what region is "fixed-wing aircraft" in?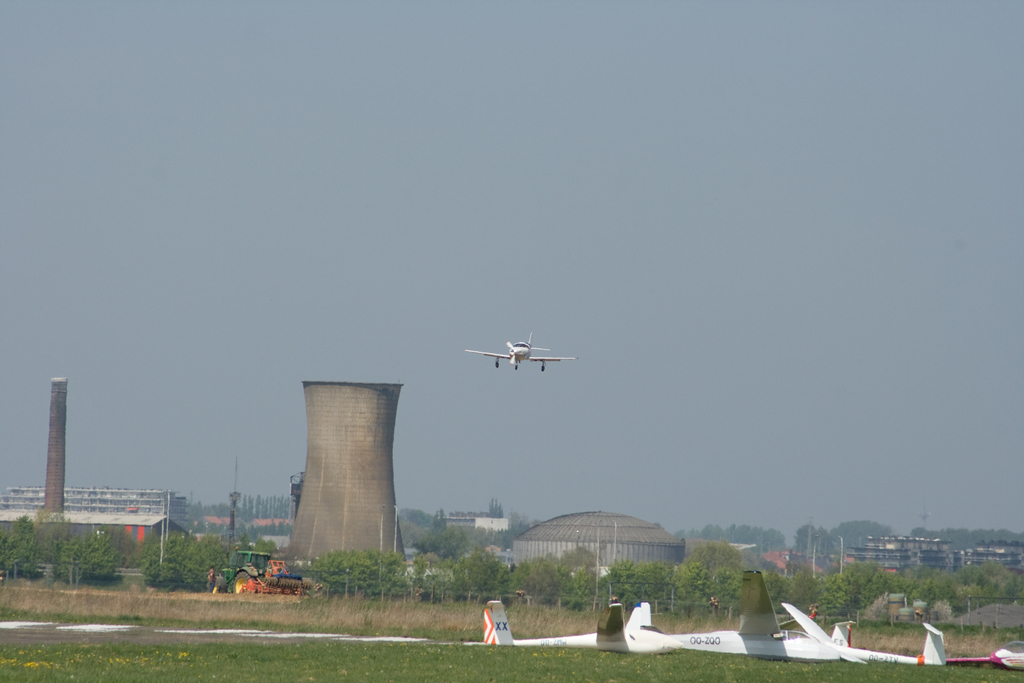
<region>664, 570, 842, 660</region>.
